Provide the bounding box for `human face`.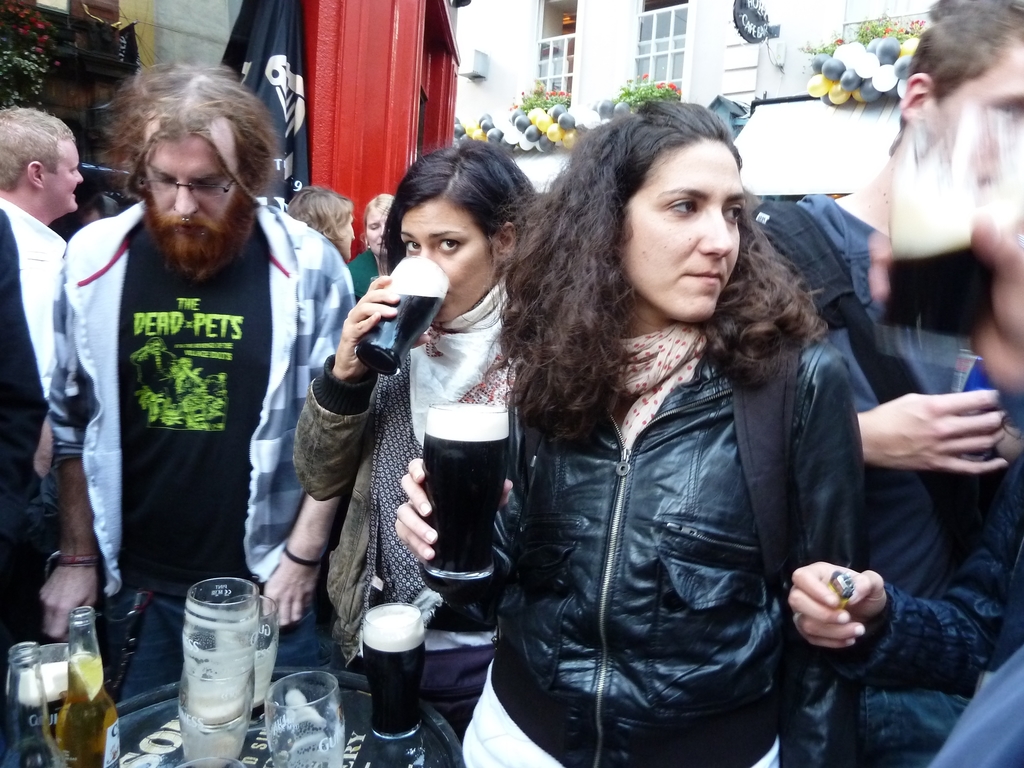
<region>400, 195, 498, 322</region>.
